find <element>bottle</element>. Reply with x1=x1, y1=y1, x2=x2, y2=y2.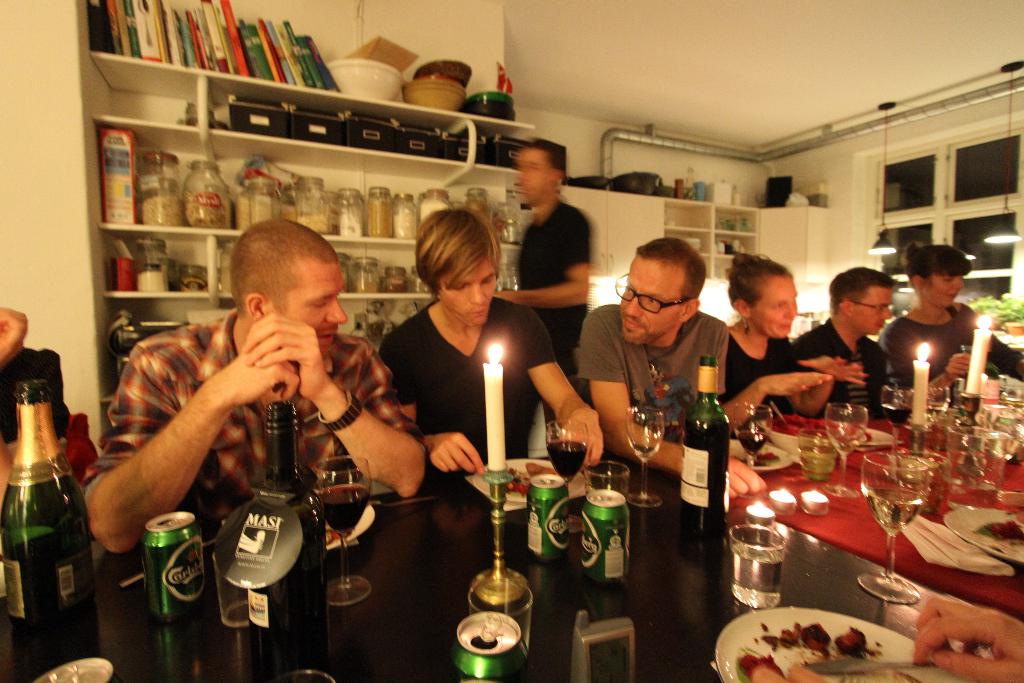
x1=241, y1=395, x2=333, y2=682.
